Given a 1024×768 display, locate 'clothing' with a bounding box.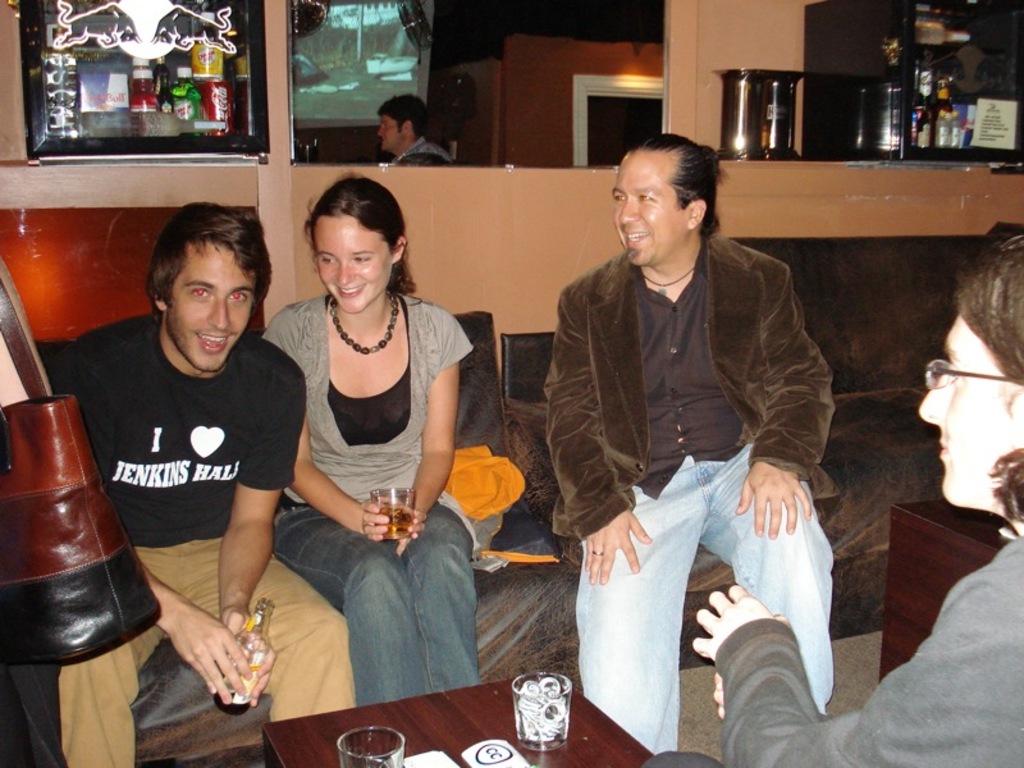
Located: bbox=[402, 141, 445, 172].
